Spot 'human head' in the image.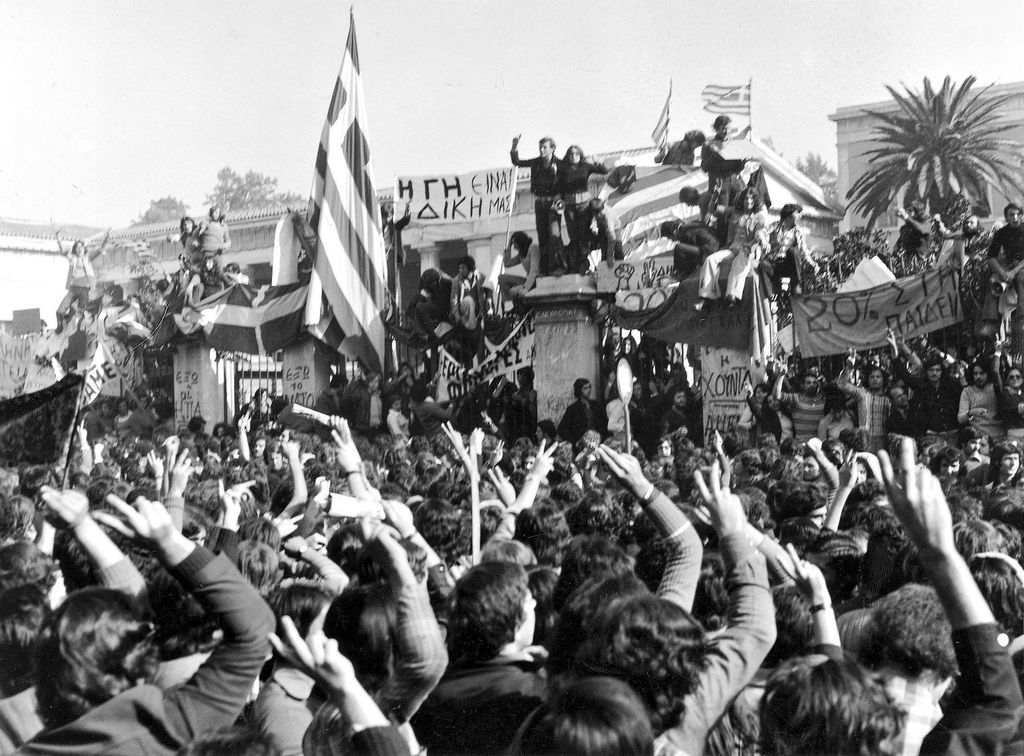
'human head' found at pyautogui.locateOnScreen(458, 253, 474, 277).
